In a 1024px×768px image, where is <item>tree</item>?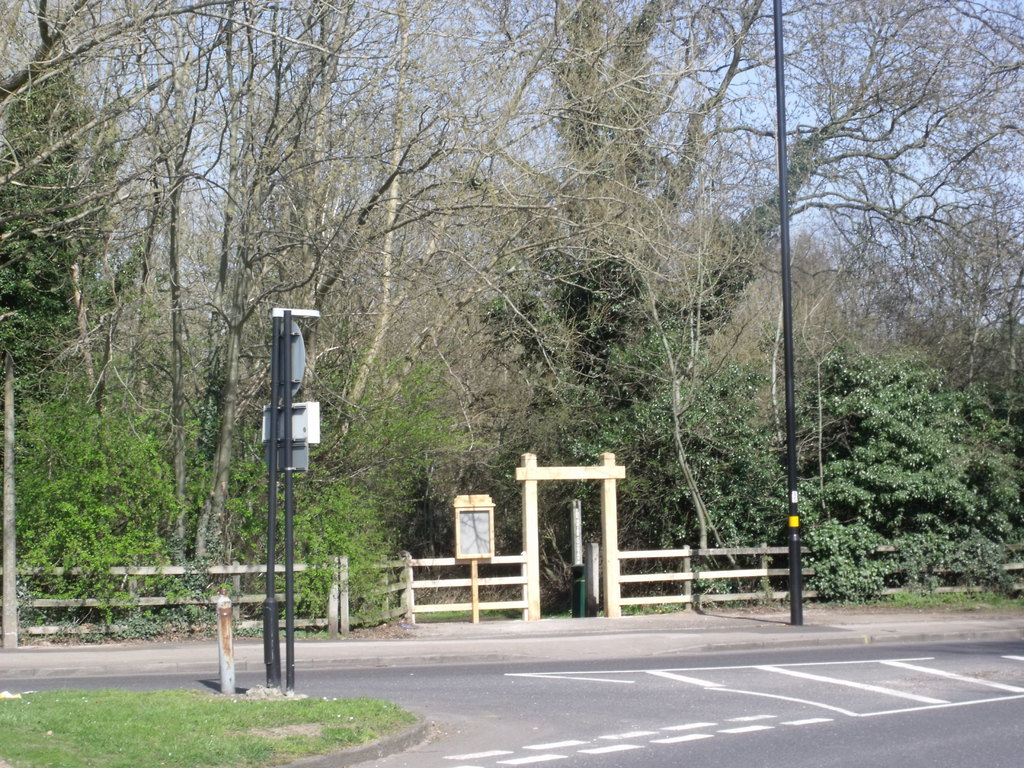
[left=827, top=305, right=987, bottom=607].
